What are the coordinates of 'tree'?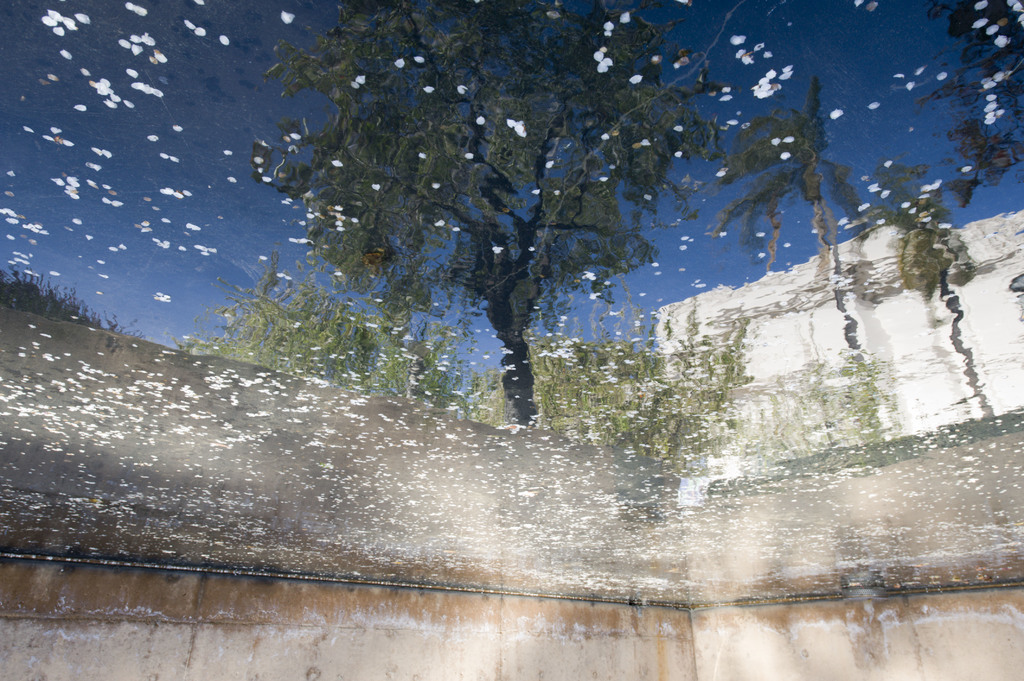
bbox(195, 266, 499, 413).
